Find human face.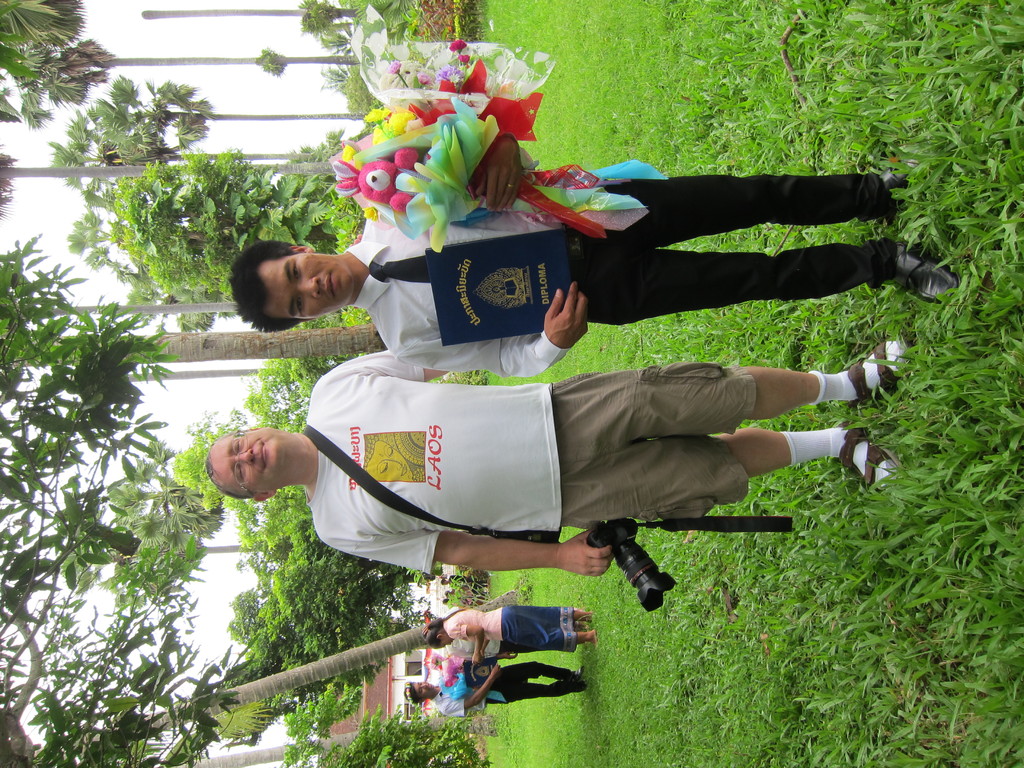
bbox(258, 253, 349, 324).
